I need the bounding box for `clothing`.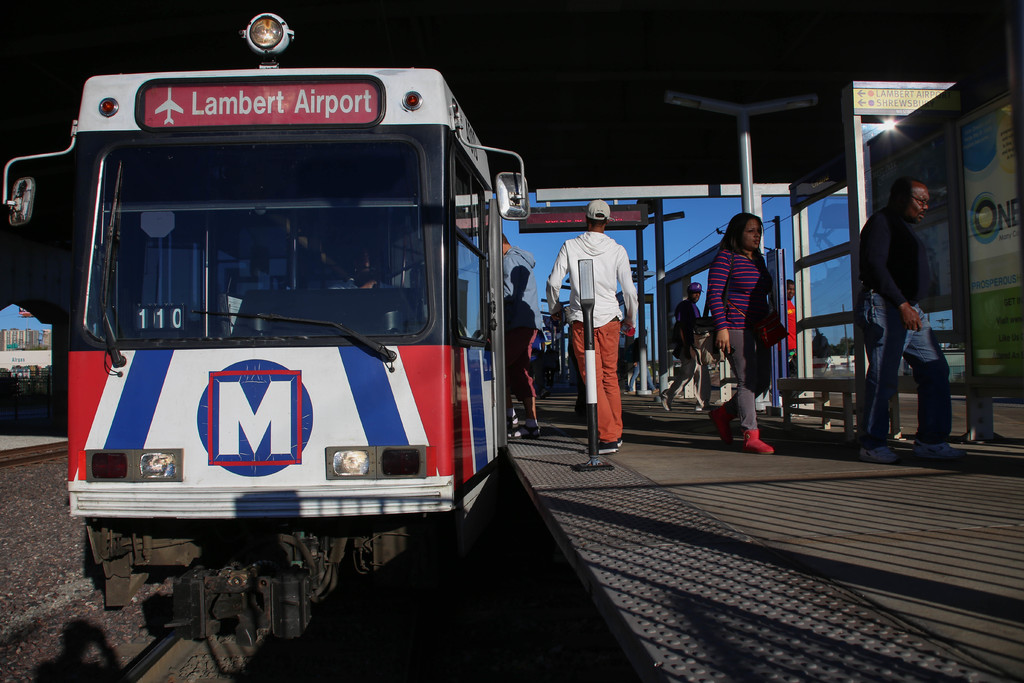
Here it is: detection(326, 276, 396, 294).
